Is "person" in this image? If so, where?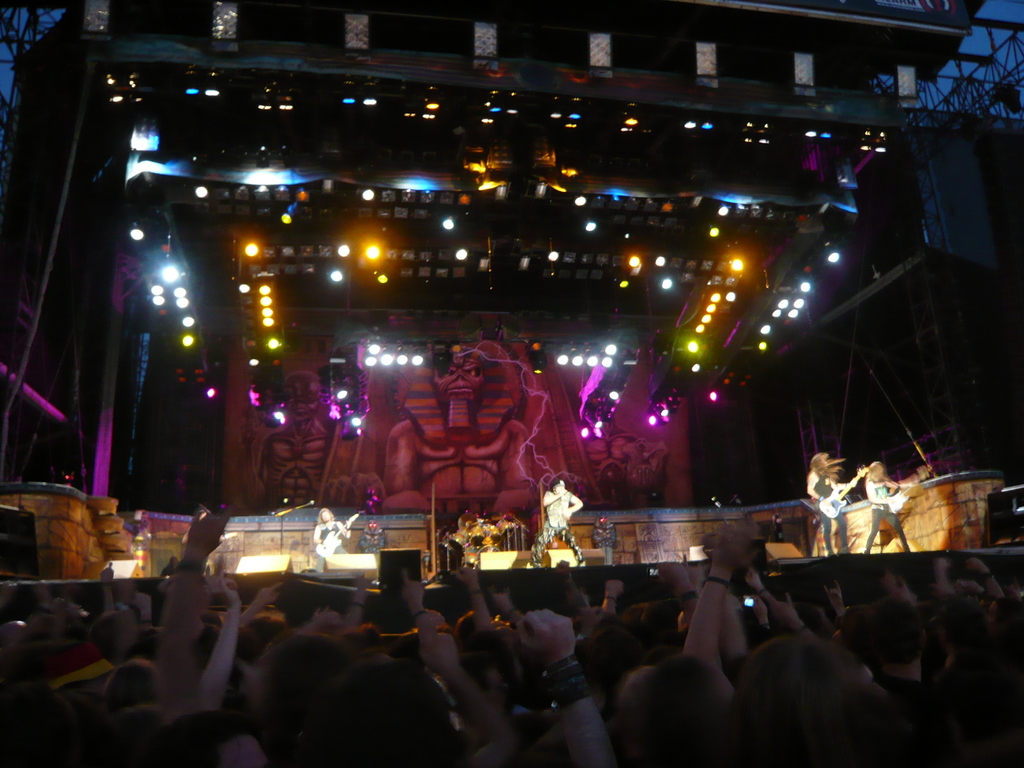
Yes, at detection(805, 445, 861, 563).
